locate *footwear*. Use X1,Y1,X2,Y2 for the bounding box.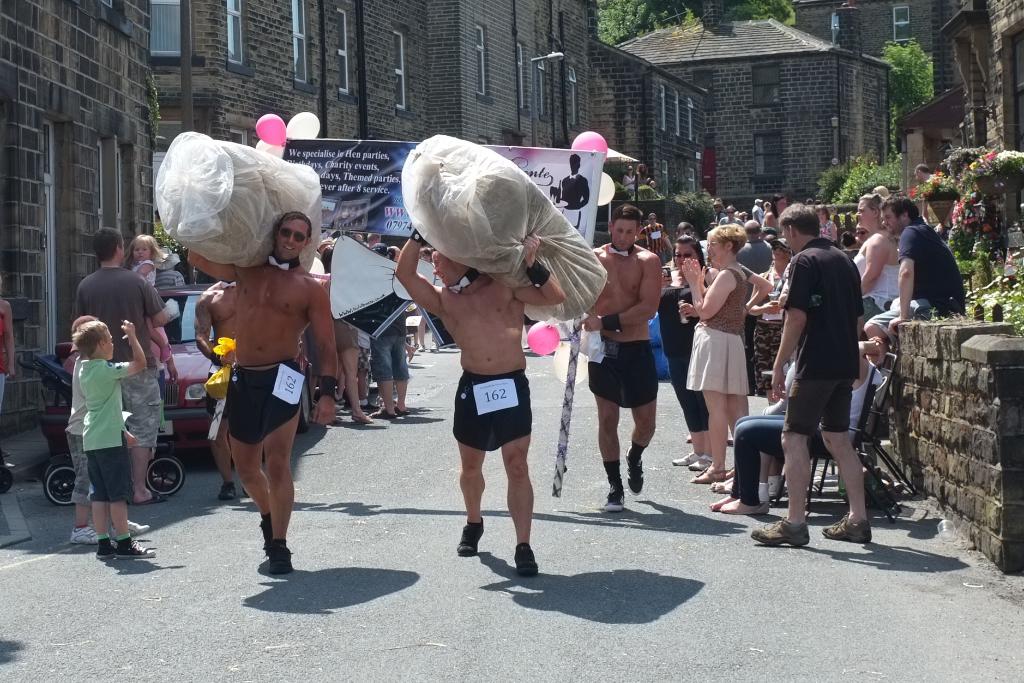
624,444,648,500.
